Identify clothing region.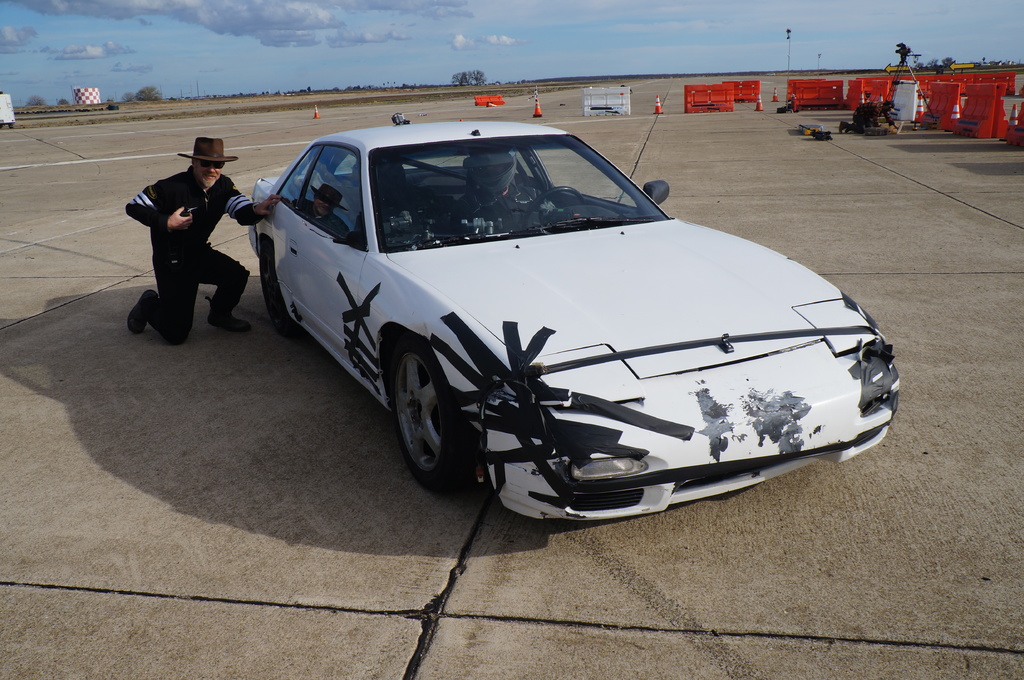
Region: (856,104,886,124).
